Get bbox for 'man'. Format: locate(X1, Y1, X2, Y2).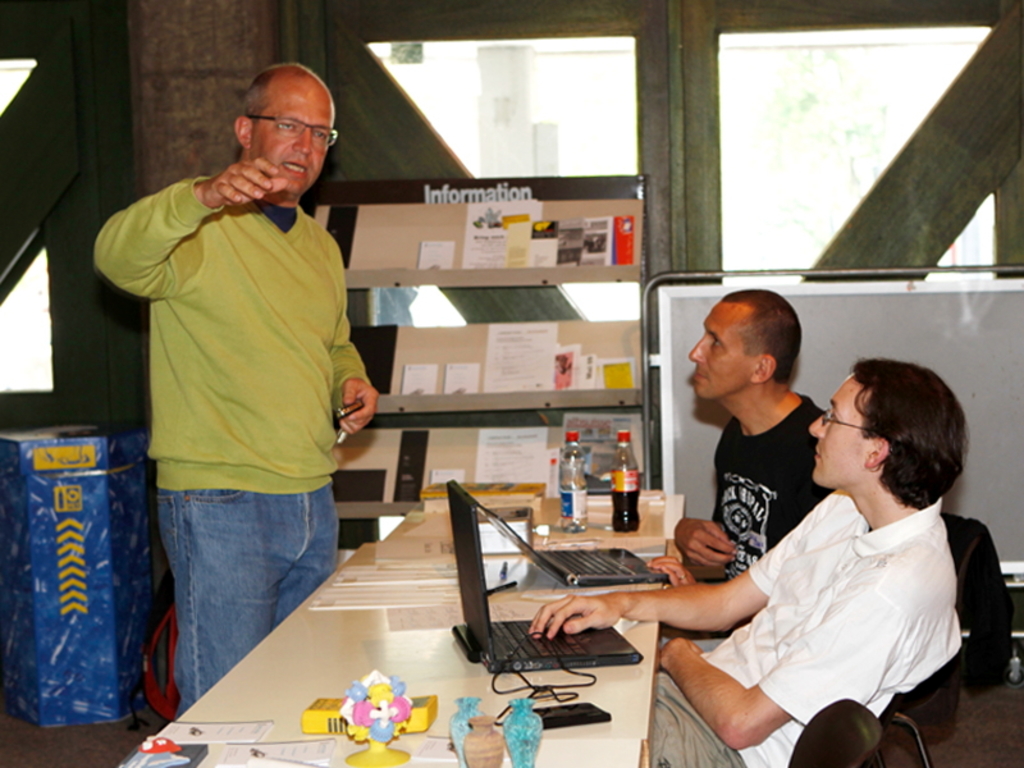
locate(662, 285, 836, 588).
